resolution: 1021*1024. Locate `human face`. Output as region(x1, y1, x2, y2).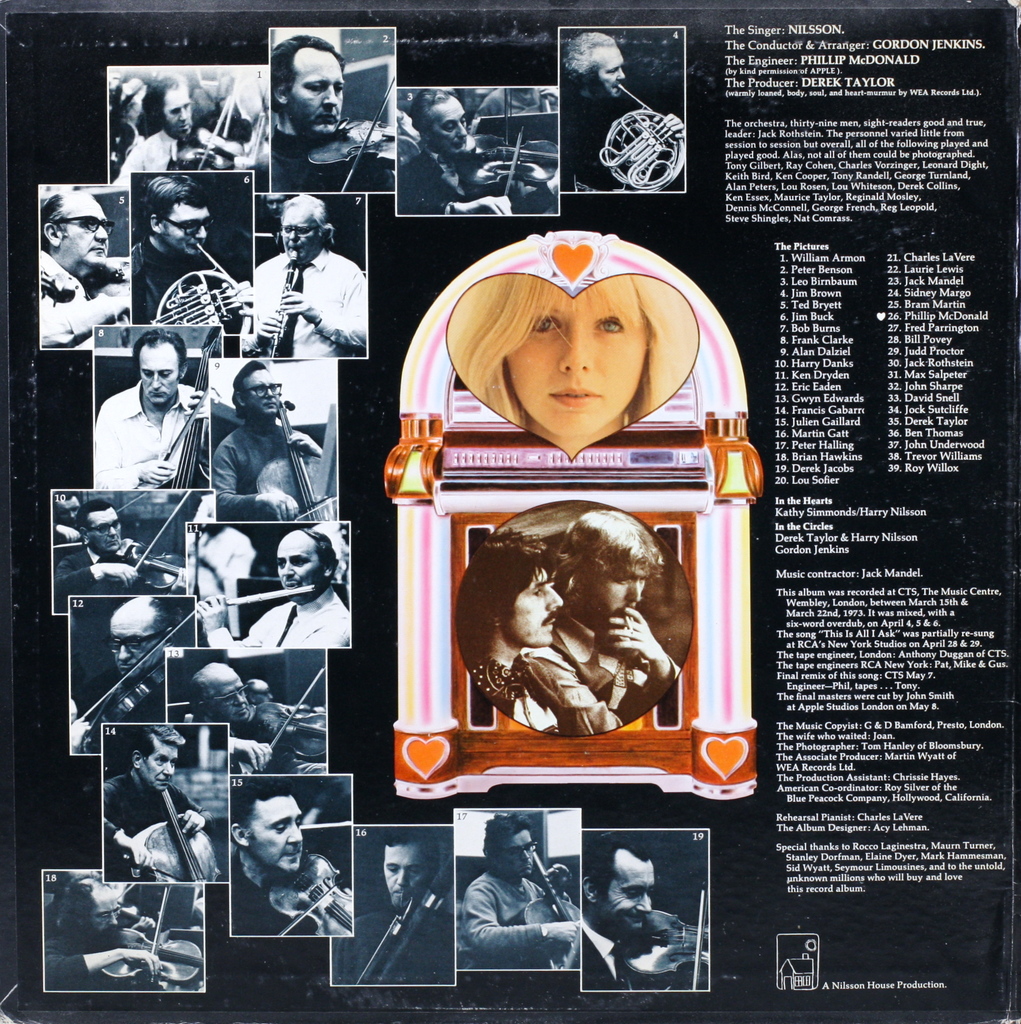
region(498, 566, 565, 648).
